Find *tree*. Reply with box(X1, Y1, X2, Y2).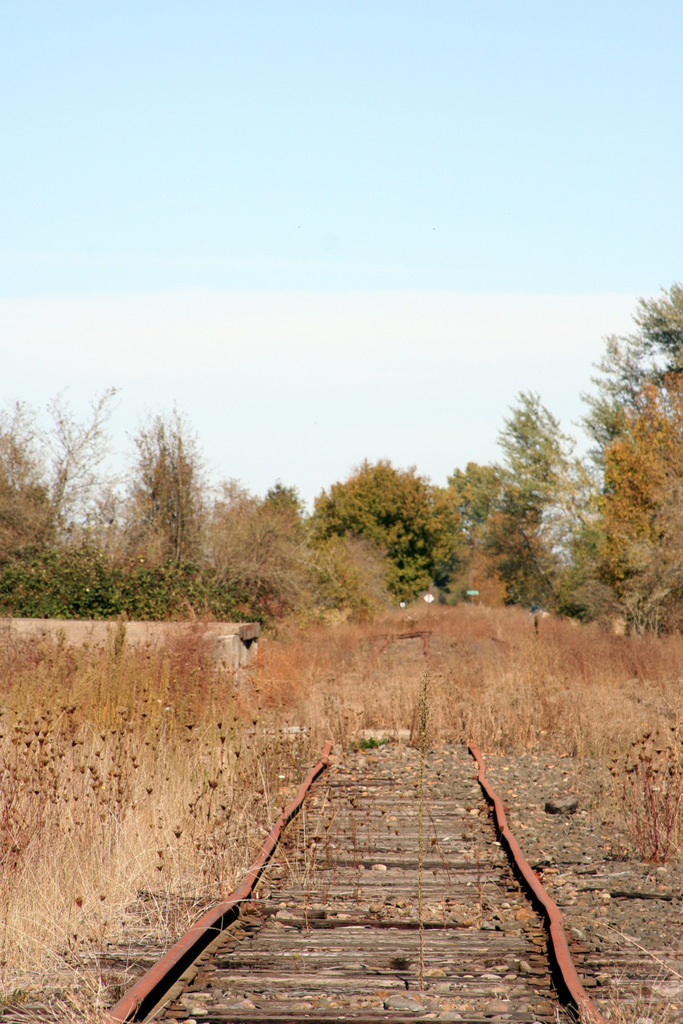
box(192, 475, 300, 608).
